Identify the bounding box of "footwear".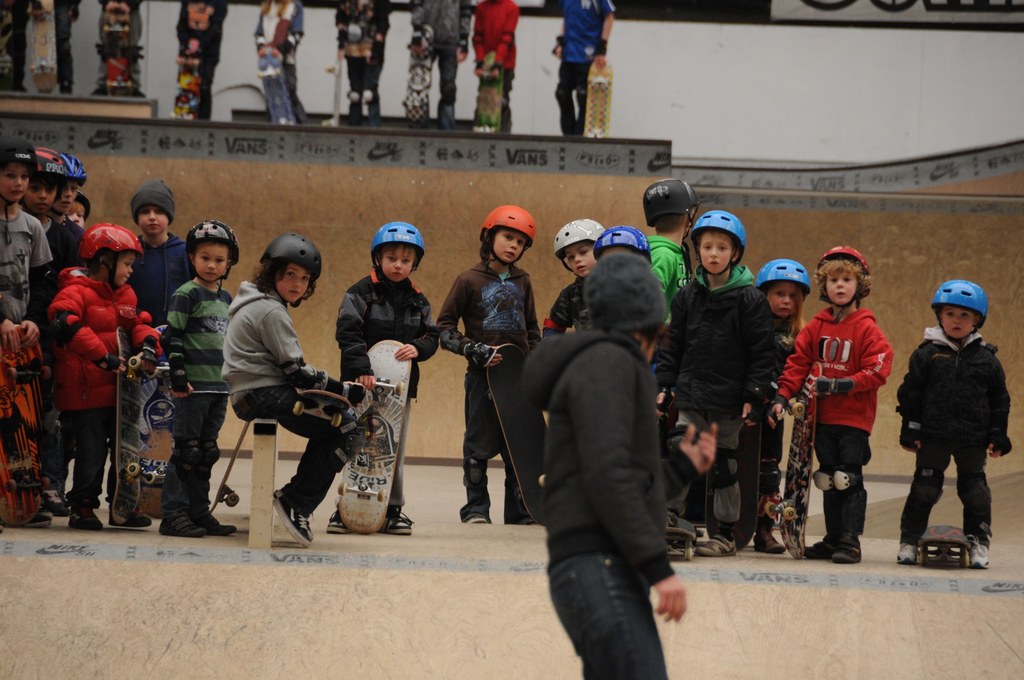
<bbox>67, 494, 104, 530</bbox>.
